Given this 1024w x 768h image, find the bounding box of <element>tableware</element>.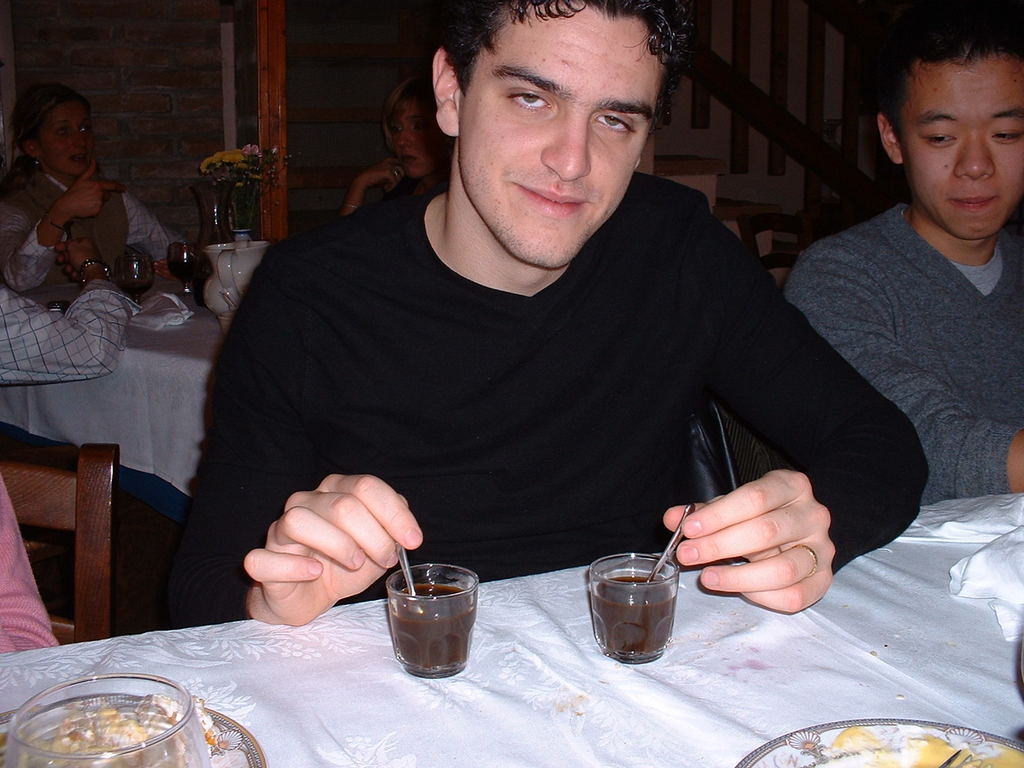
l=0, t=709, r=272, b=765.
